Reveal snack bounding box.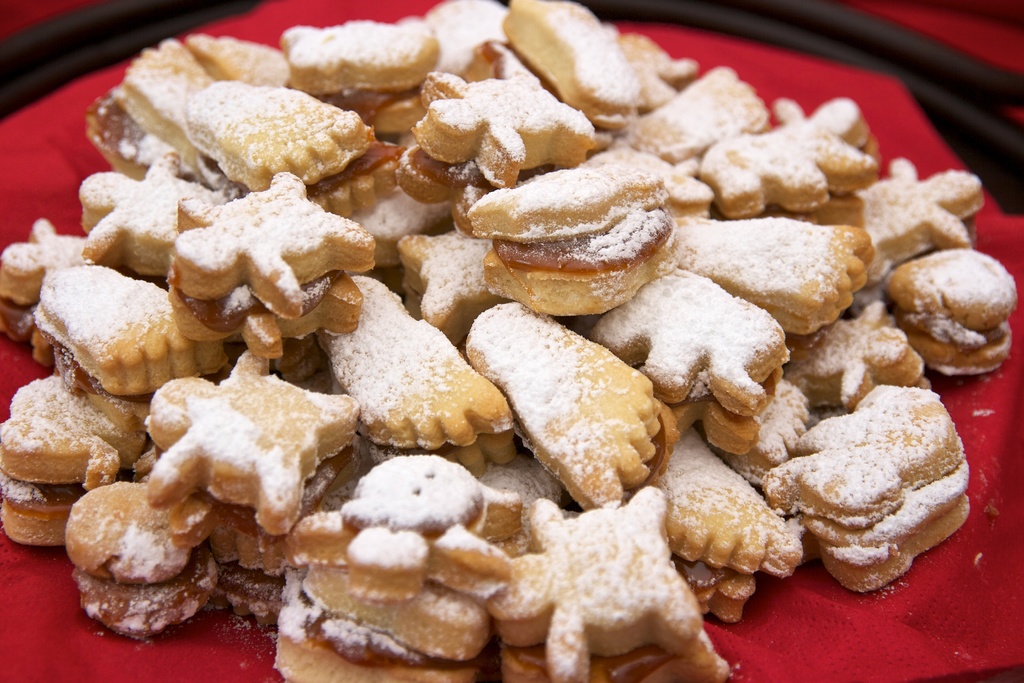
Revealed: <bbox>33, 49, 923, 642</bbox>.
